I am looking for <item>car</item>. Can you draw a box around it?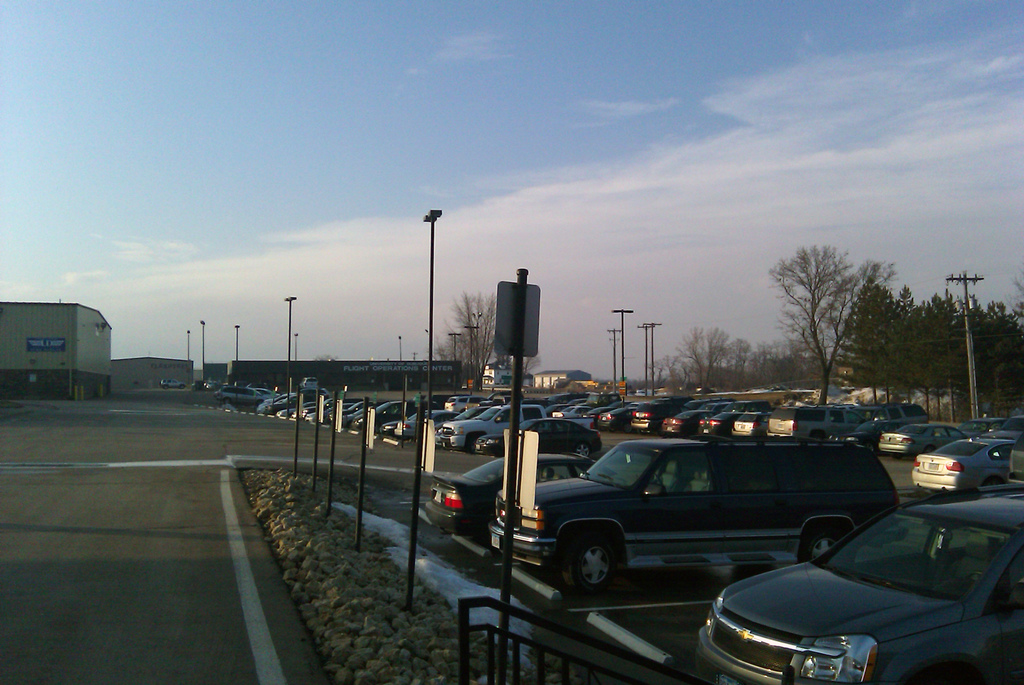
Sure, the bounding box is box(484, 419, 595, 462).
